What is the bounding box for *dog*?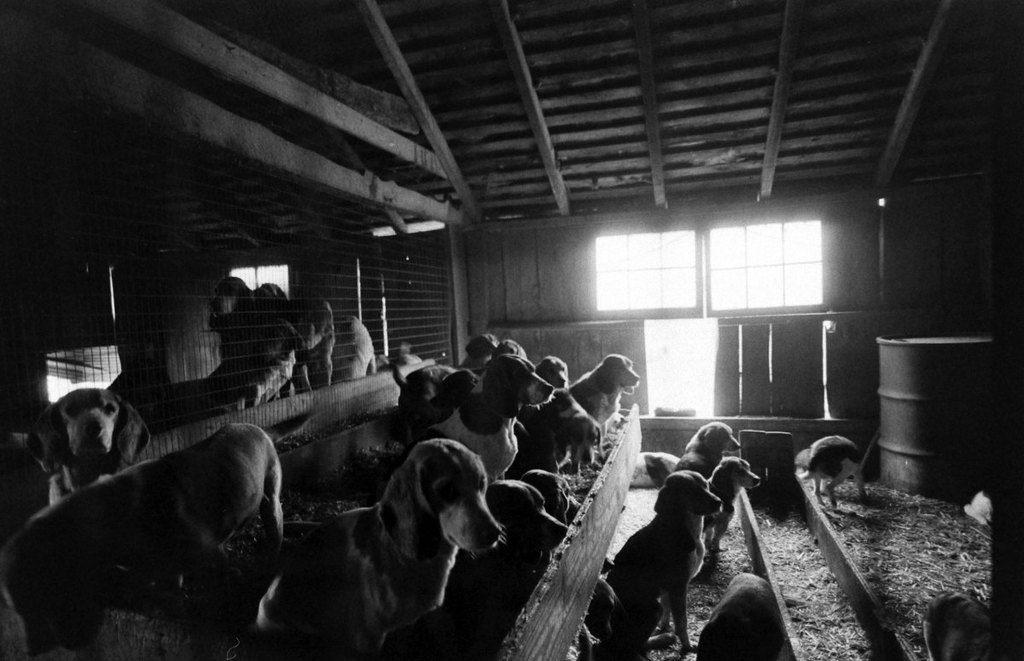
<region>707, 454, 767, 565</region>.
